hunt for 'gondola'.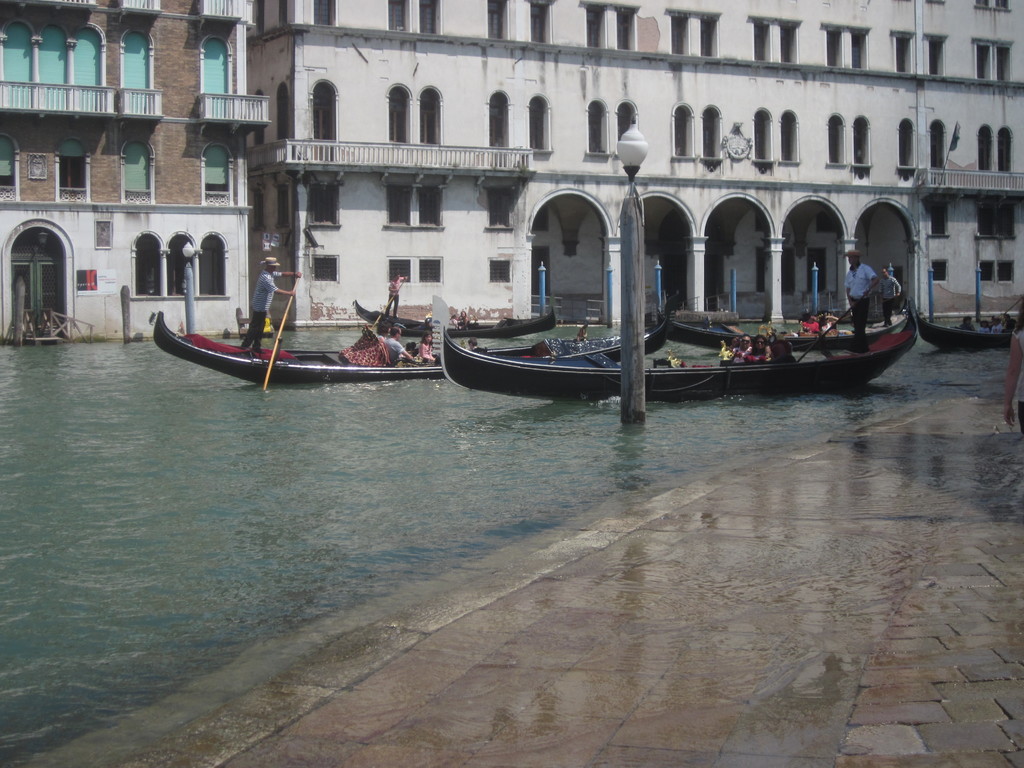
Hunted down at {"x1": 152, "y1": 291, "x2": 677, "y2": 385}.
